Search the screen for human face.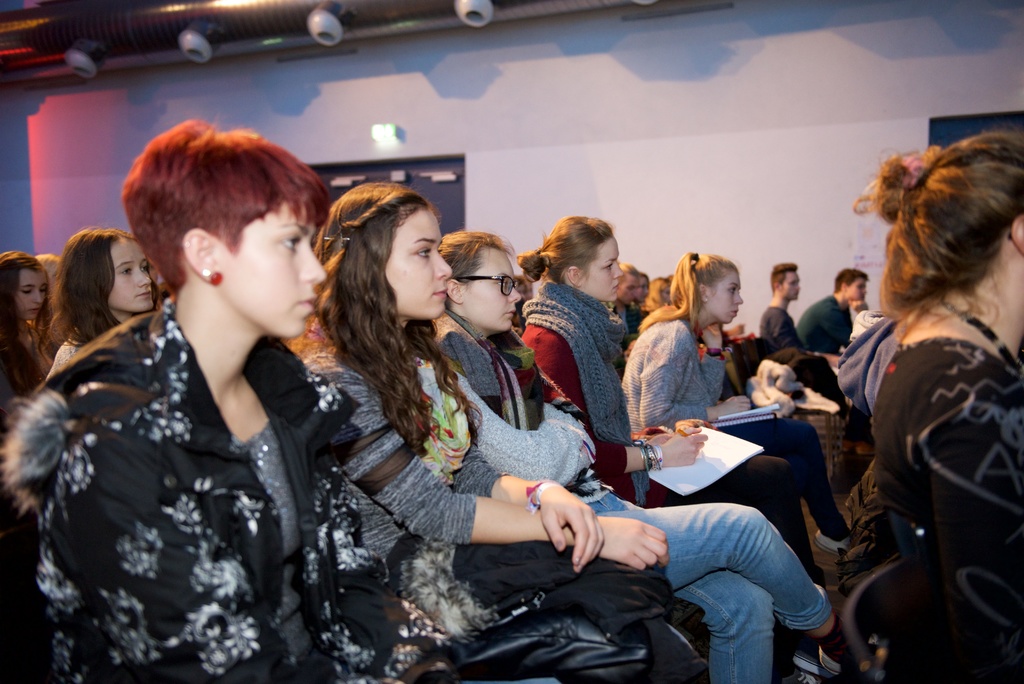
Found at l=102, t=241, r=153, b=305.
